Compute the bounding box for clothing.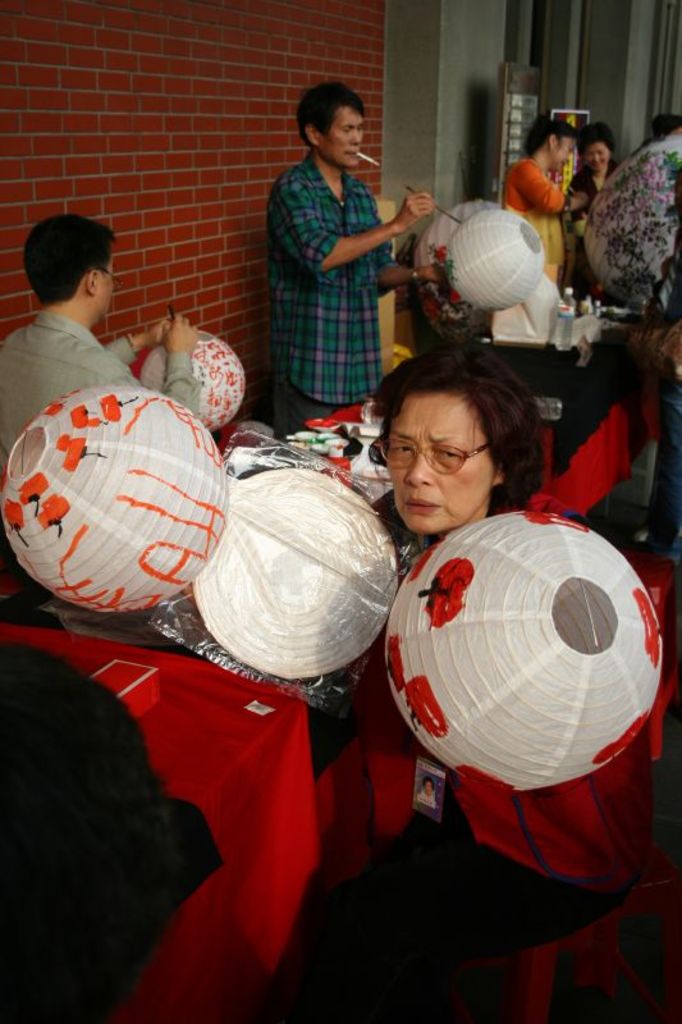
{"x1": 267, "y1": 116, "x2": 426, "y2": 408}.
